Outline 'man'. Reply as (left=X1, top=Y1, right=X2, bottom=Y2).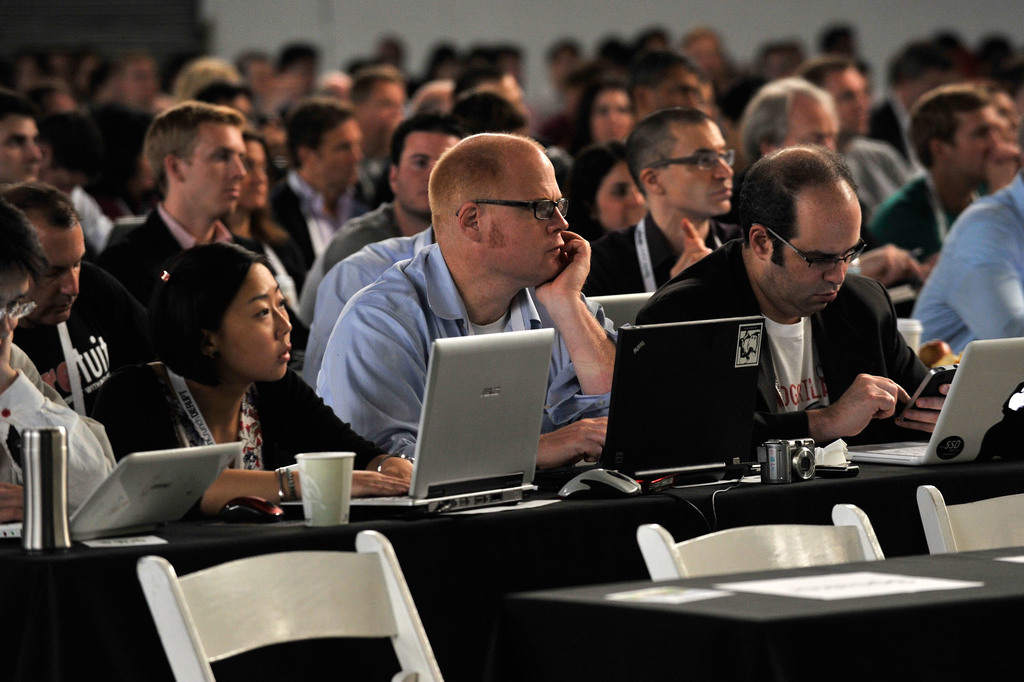
(left=813, top=61, right=913, bottom=212).
